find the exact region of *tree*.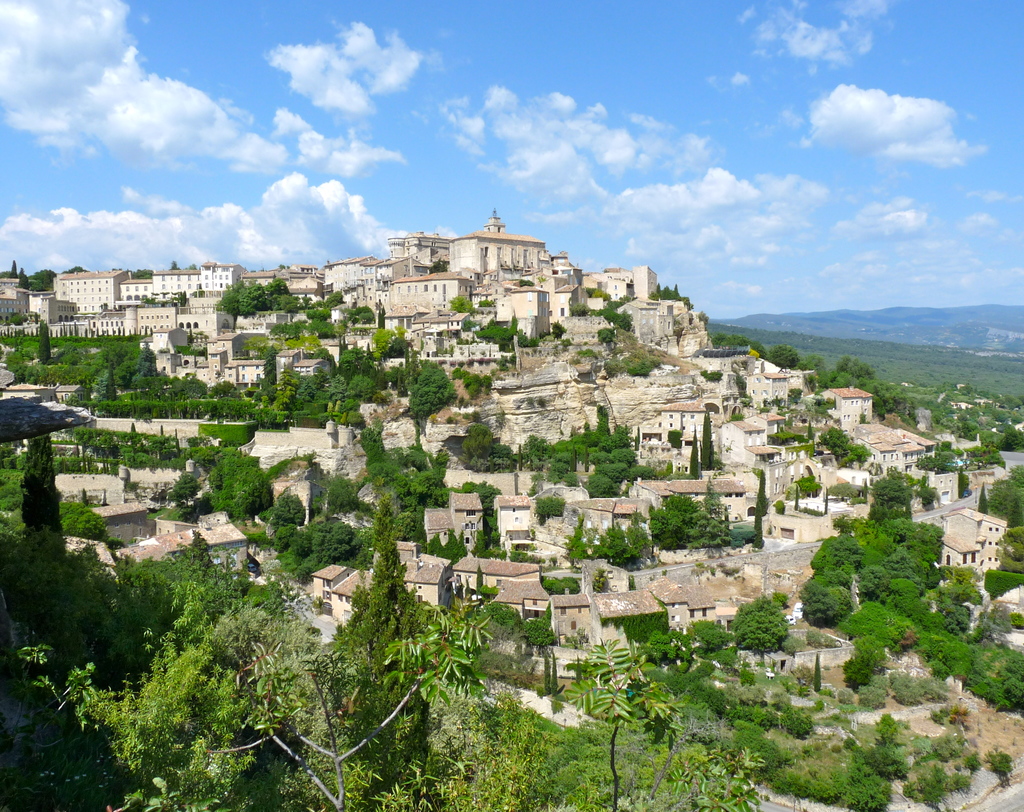
Exact region: bbox=[218, 280, 302, 321].
